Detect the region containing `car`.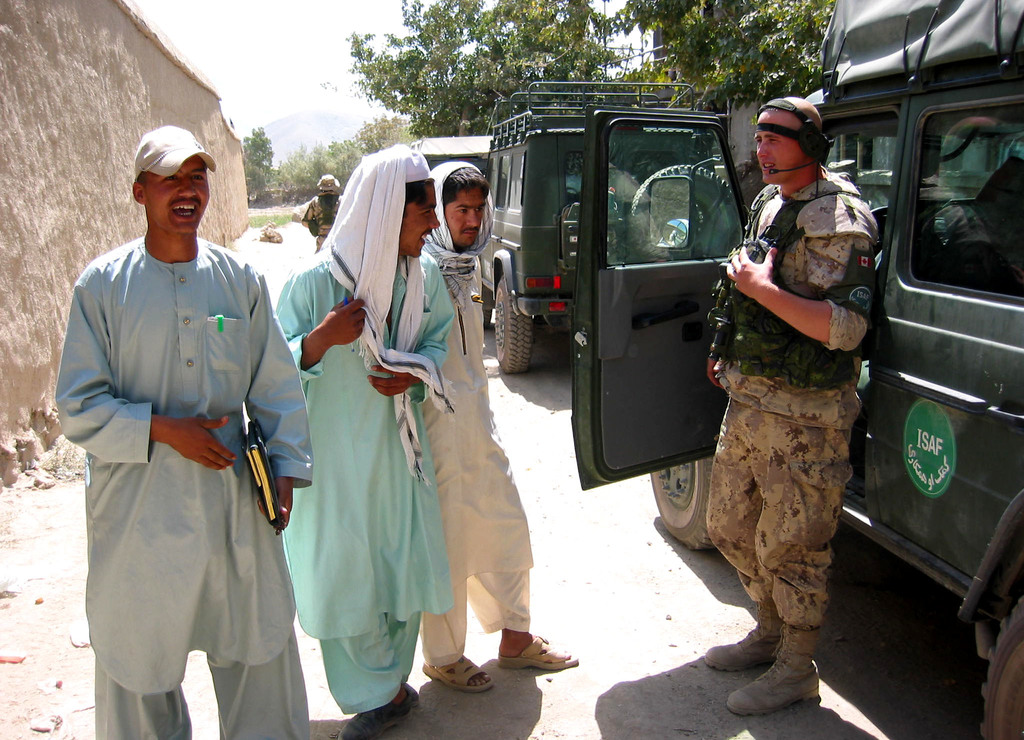
l=481, t=79, r=712, b=372.
